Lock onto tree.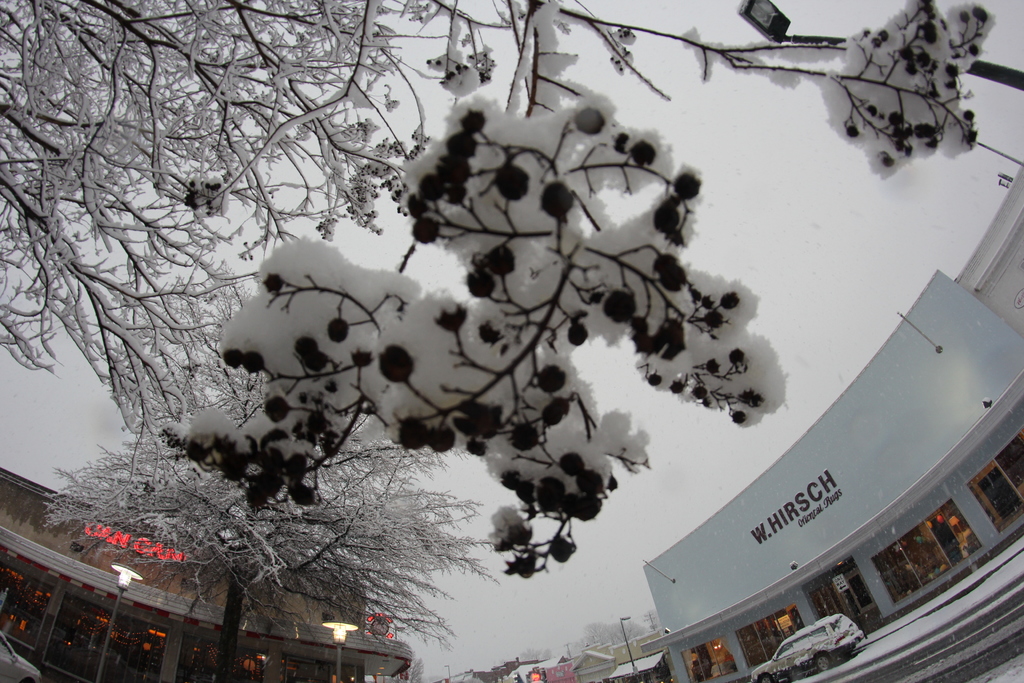
Locked: rect(58, 252, 504, 682).
